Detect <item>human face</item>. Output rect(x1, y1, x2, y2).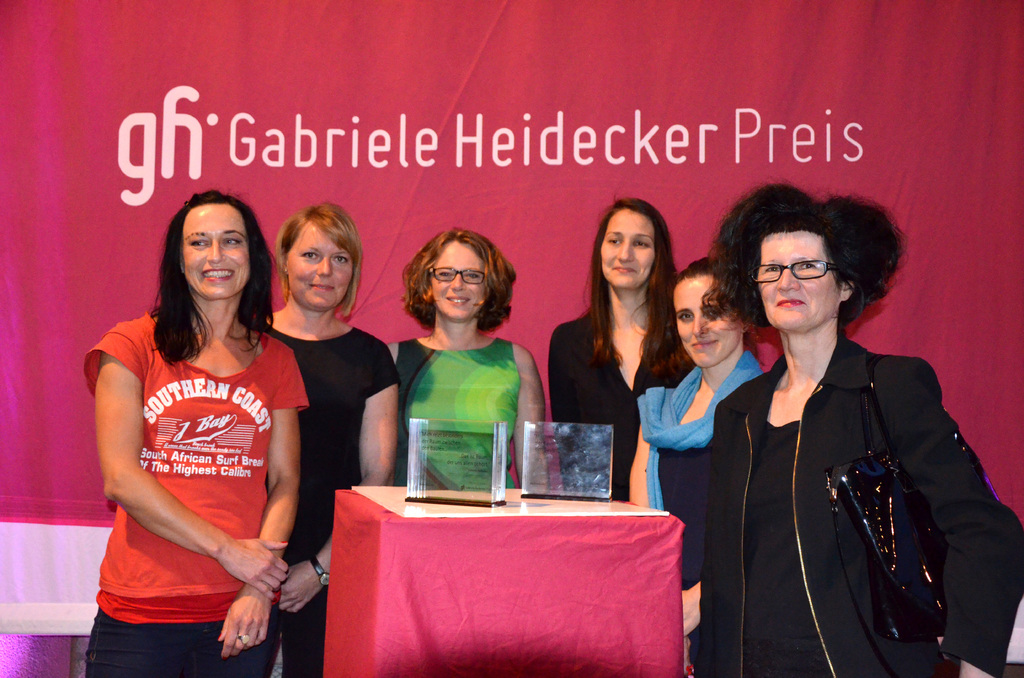
rect(755, 230, 839, 328).
